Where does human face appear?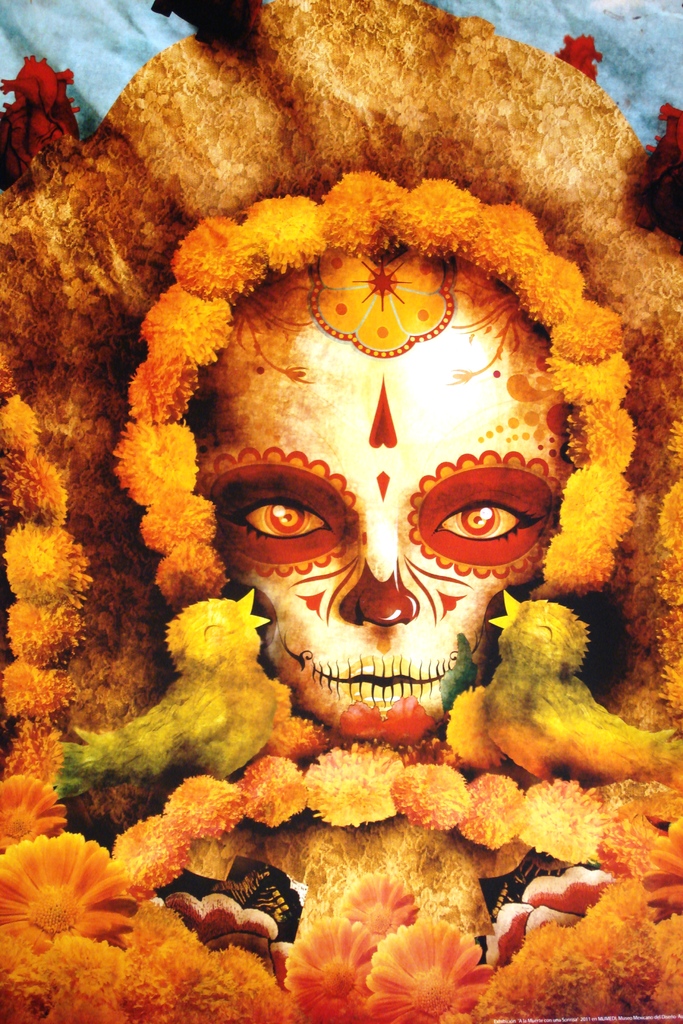
Appears at 197 251 575 742.
